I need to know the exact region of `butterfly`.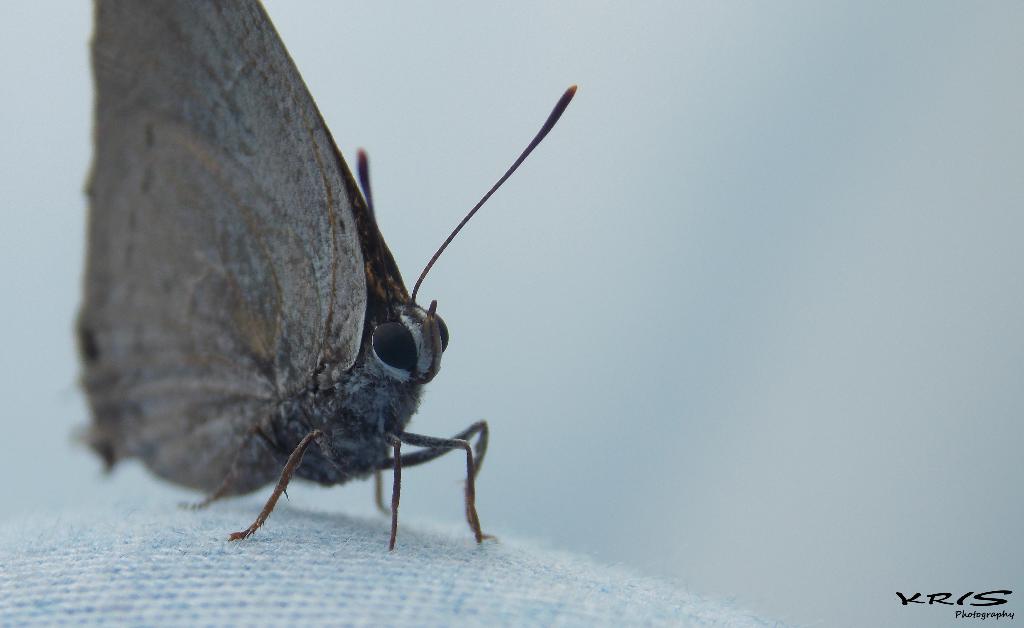
Region: <region>69, 0, 579, 556</region>.
